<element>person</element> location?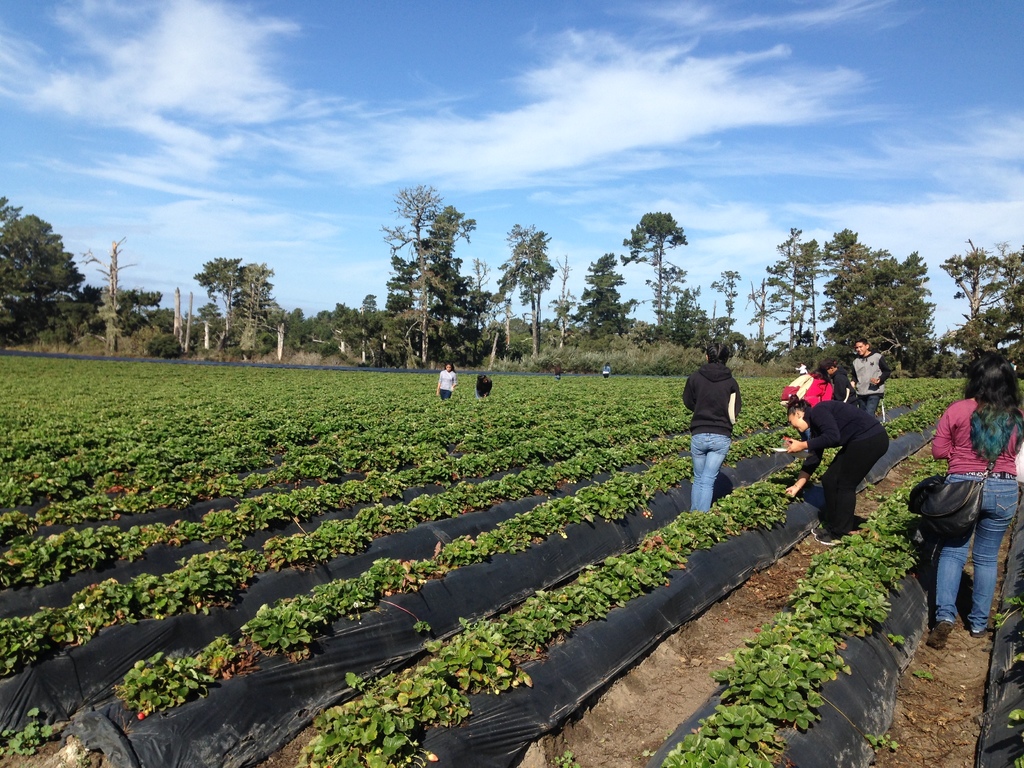
bbox=(778, 369, 836, 454)
